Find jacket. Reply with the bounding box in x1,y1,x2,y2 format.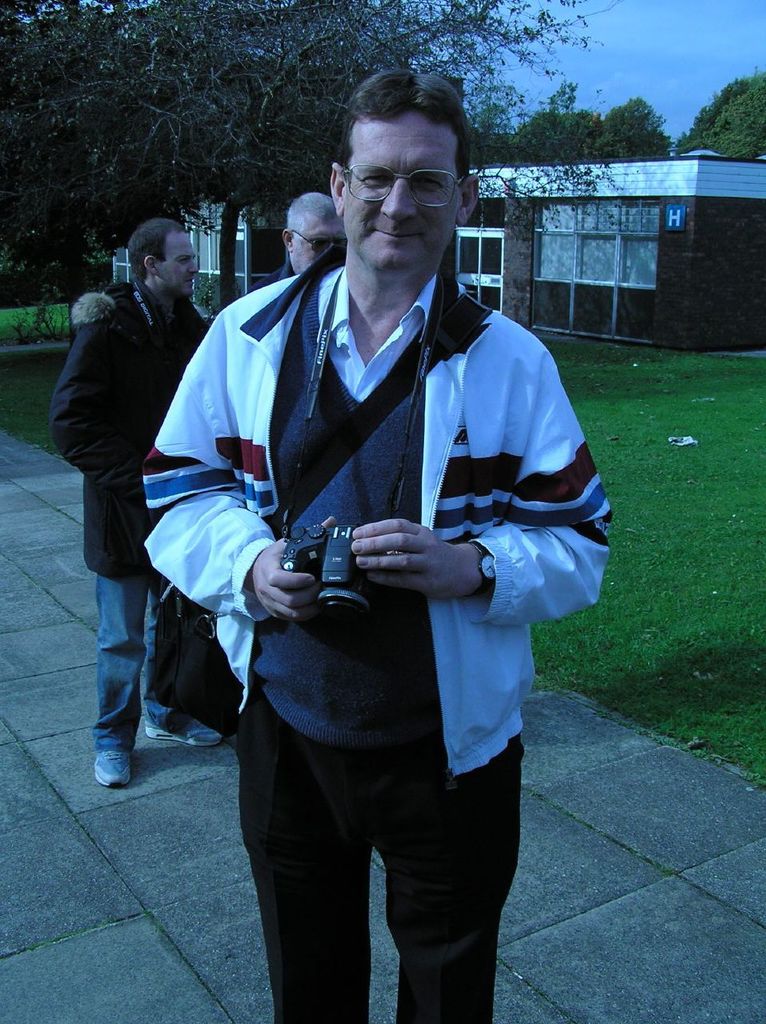
149,173,586,722.
